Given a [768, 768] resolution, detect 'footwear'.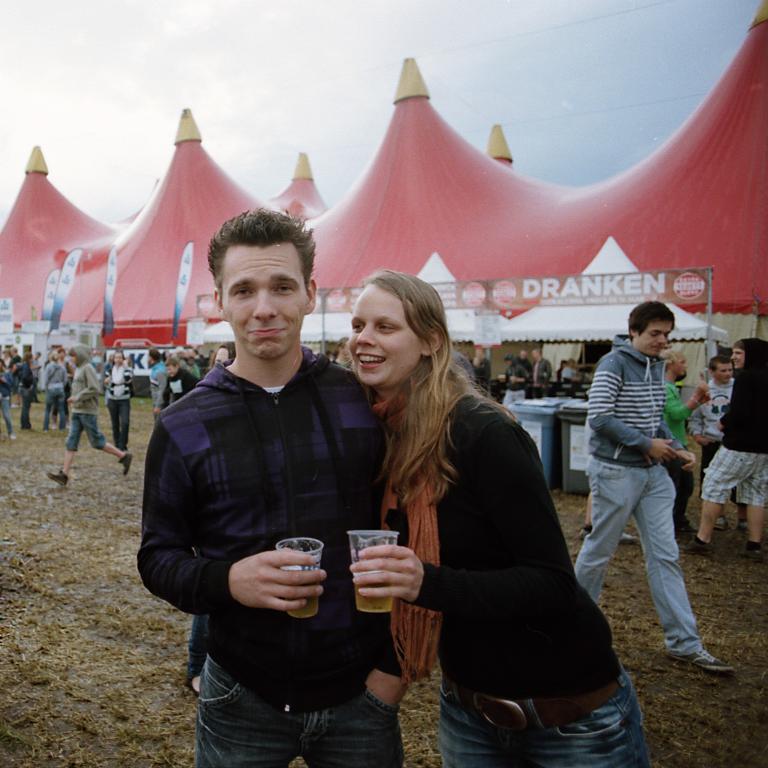
[675,535,713,557].
